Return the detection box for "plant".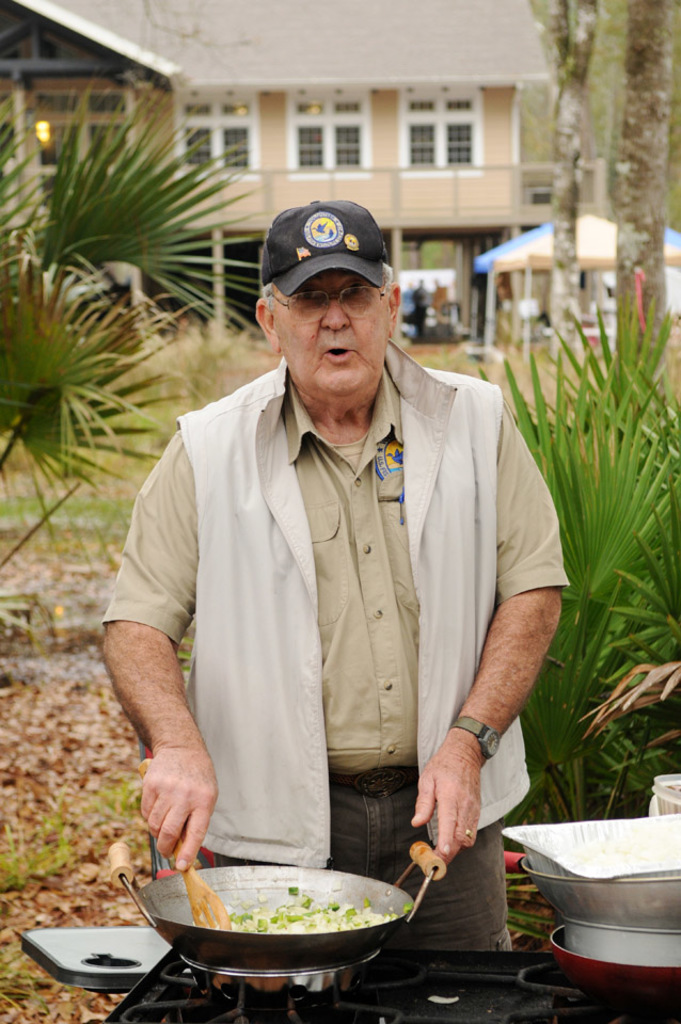
{"x1": 0, "y1": 217, "x2": 192, "y2": 590}.
